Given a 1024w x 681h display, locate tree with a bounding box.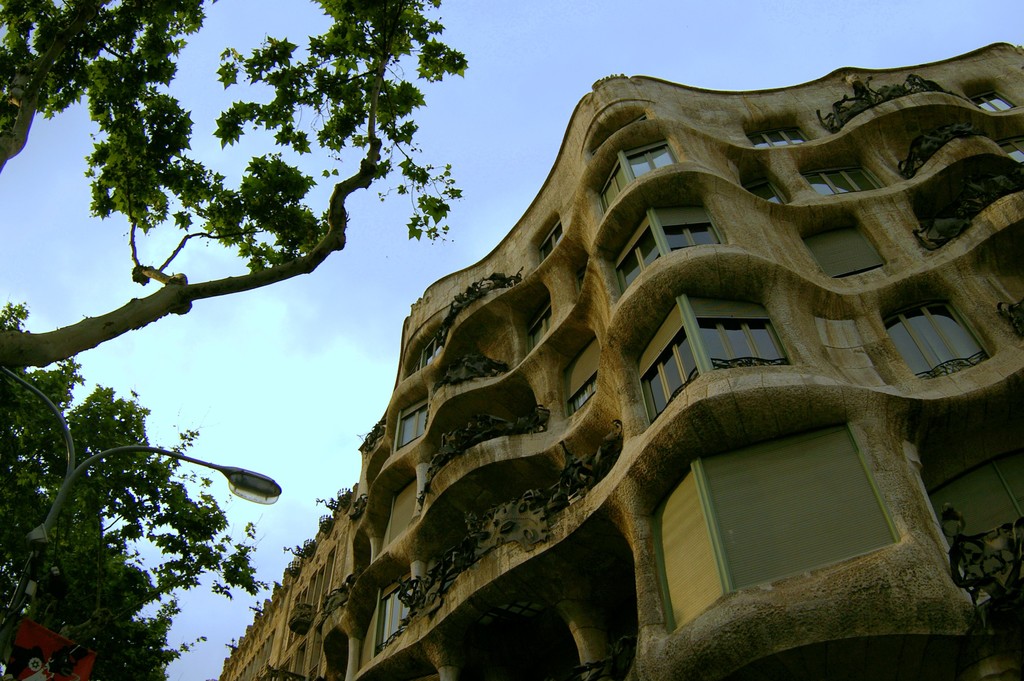
Located: box=[25, 278, 275, 670].
